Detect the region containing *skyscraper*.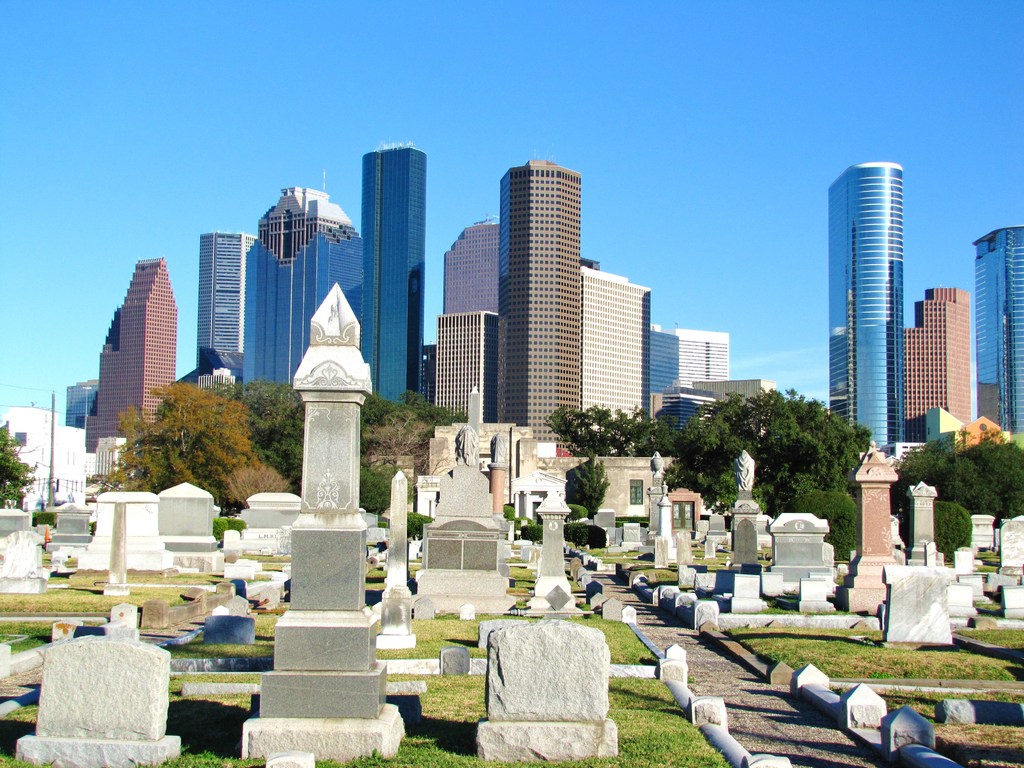
bbox=(654, 327, 688, 419).
